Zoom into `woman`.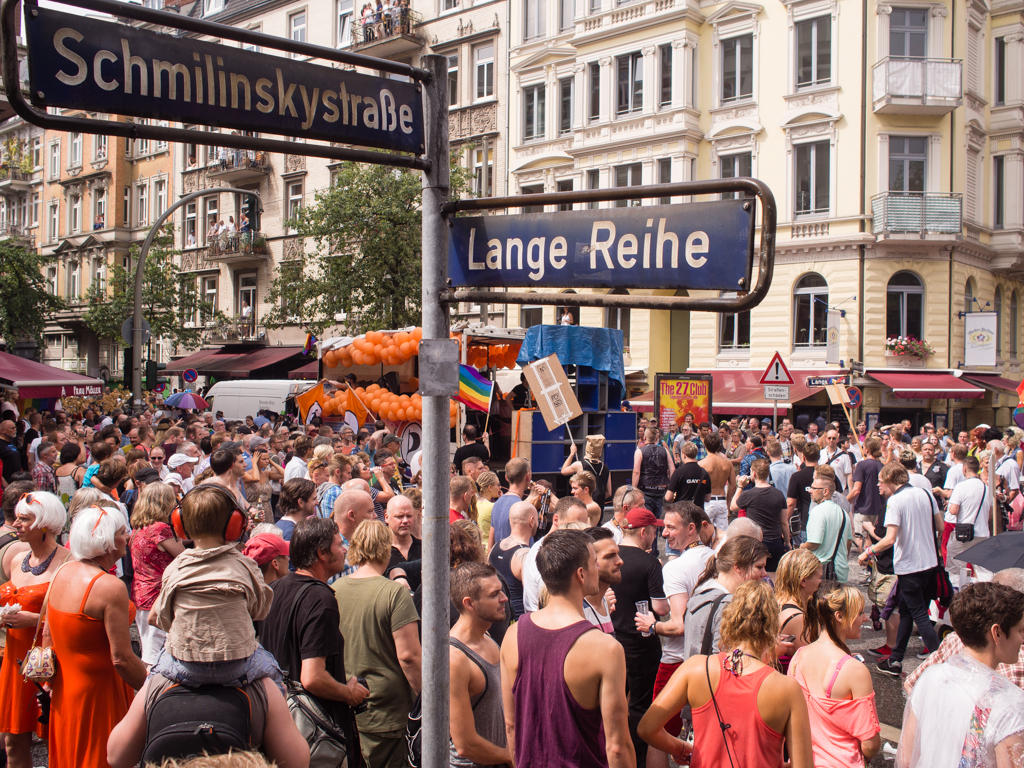
Zoom target: {"left": 301, "top": 442, "right": 333, "bottom": 482}.
